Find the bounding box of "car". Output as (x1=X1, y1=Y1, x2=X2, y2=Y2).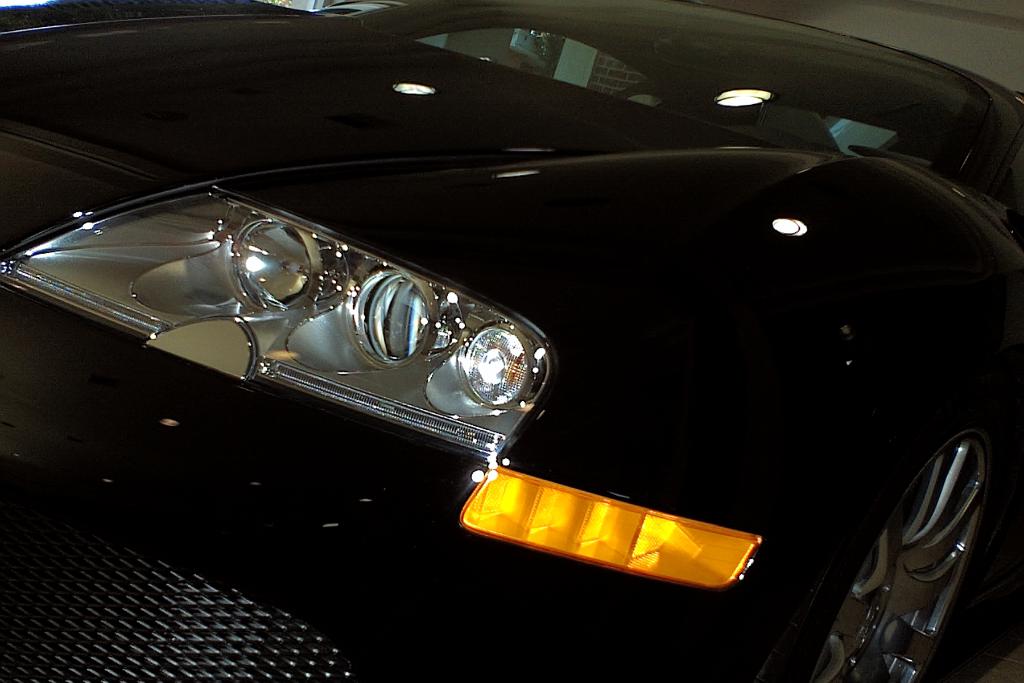
(x1=60, y1=61, x2=977, y2=650).
